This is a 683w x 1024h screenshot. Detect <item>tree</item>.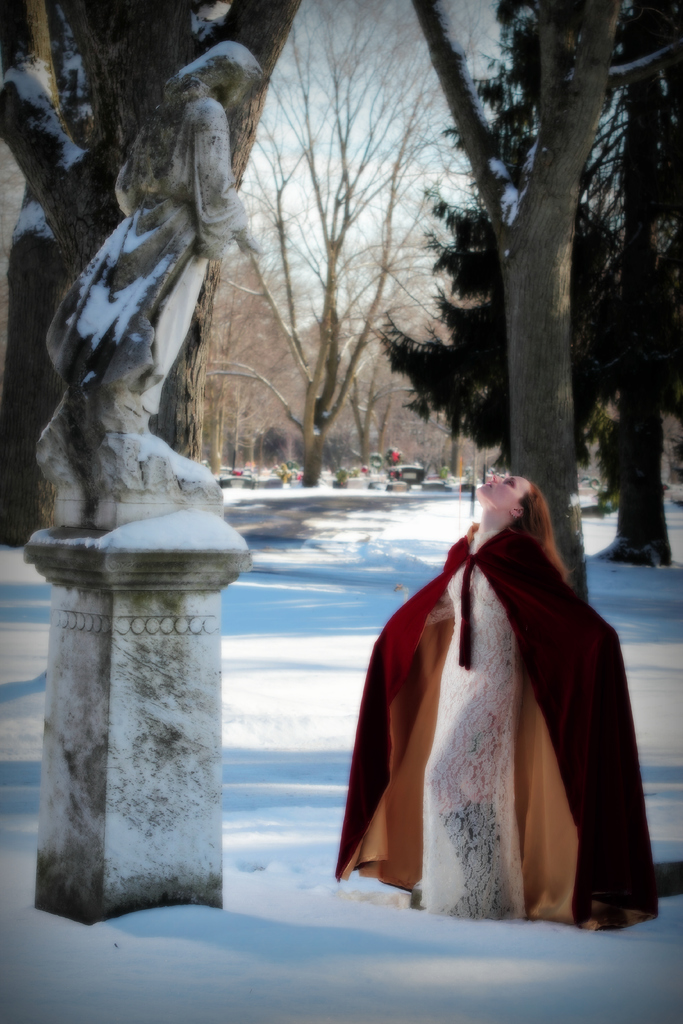
locate(374, 0, 682, 577).
